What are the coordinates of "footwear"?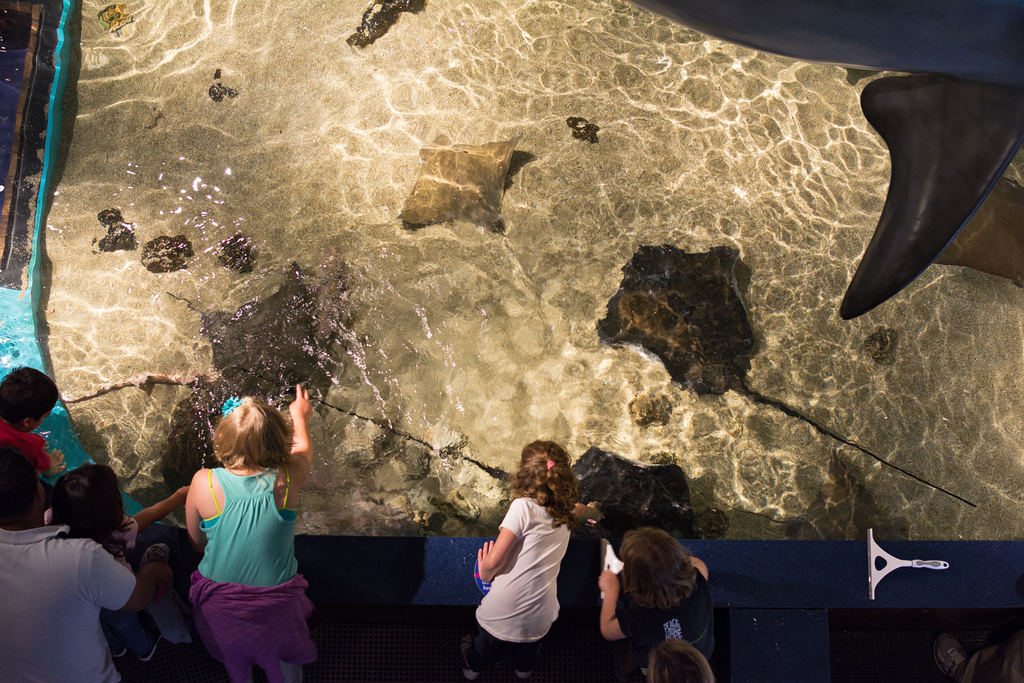
{"left": 518, "top": 660, "right": 536, "bottom": 677}.
